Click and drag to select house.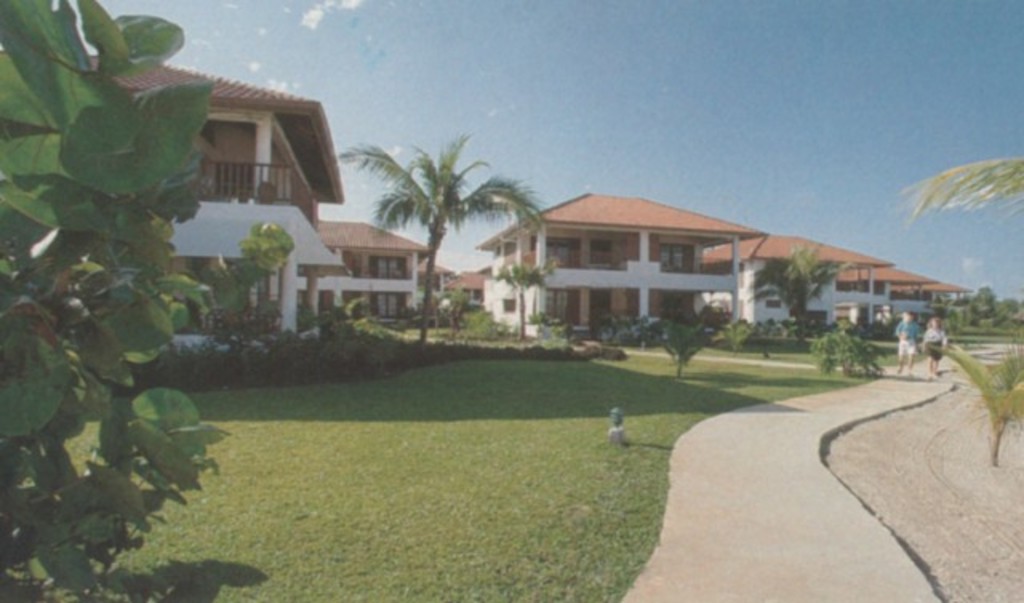
Selection: (x1=416, y1=258, x2=450, y2=310).
